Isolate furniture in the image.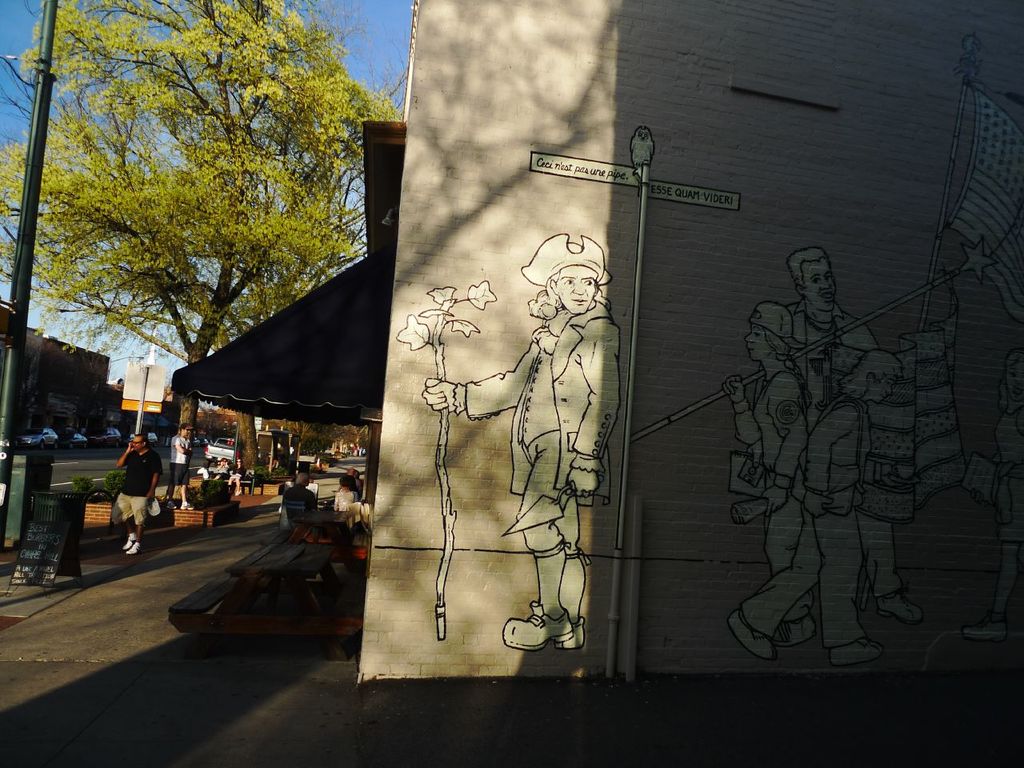
Isolated region: Rect(261, 508, 367, 582).
